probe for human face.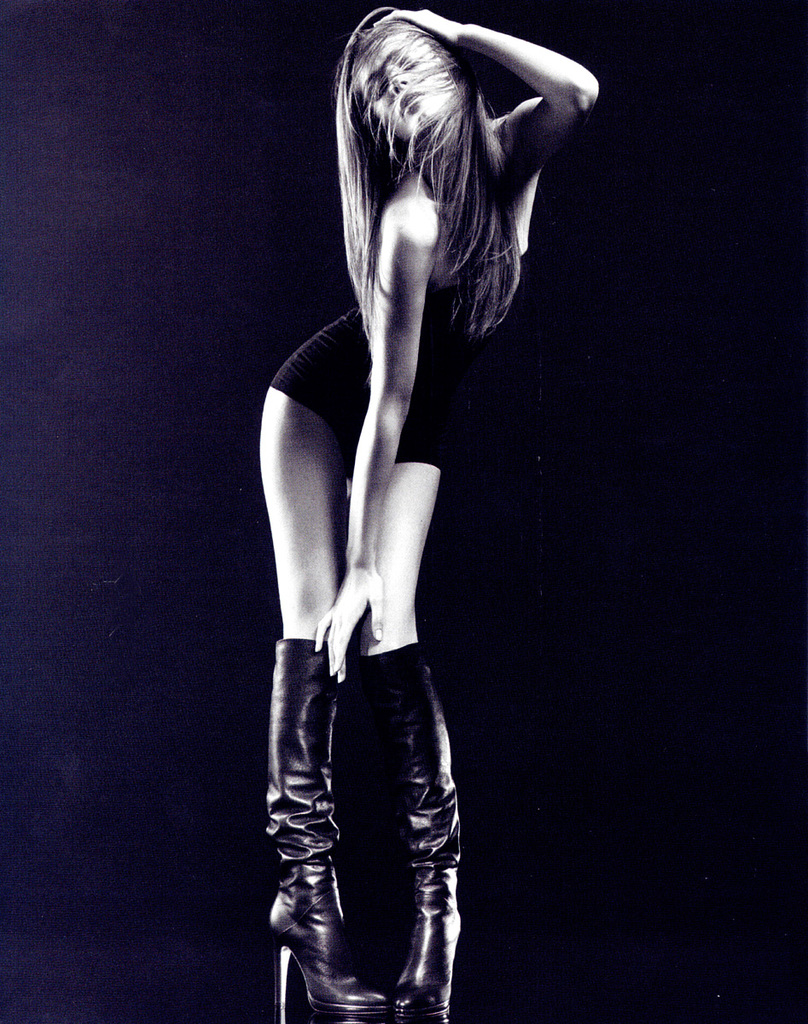
Probe result: bbox=(359, 25, 462, 143).
